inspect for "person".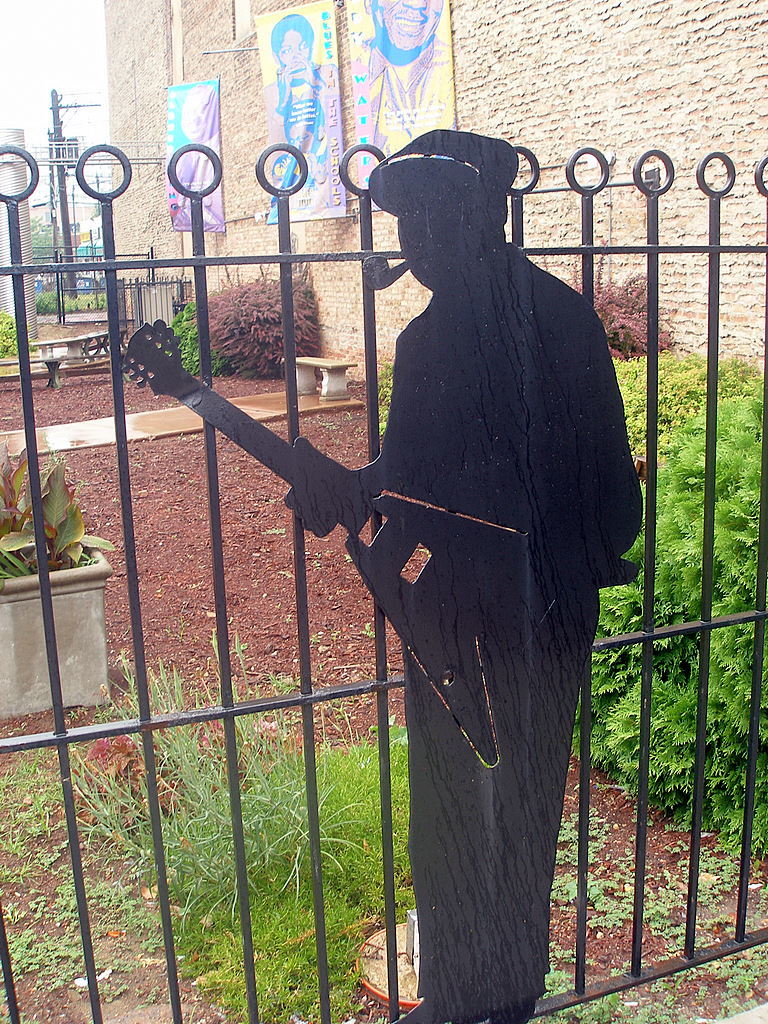
Inspection: 349, 0, 452, 147.
